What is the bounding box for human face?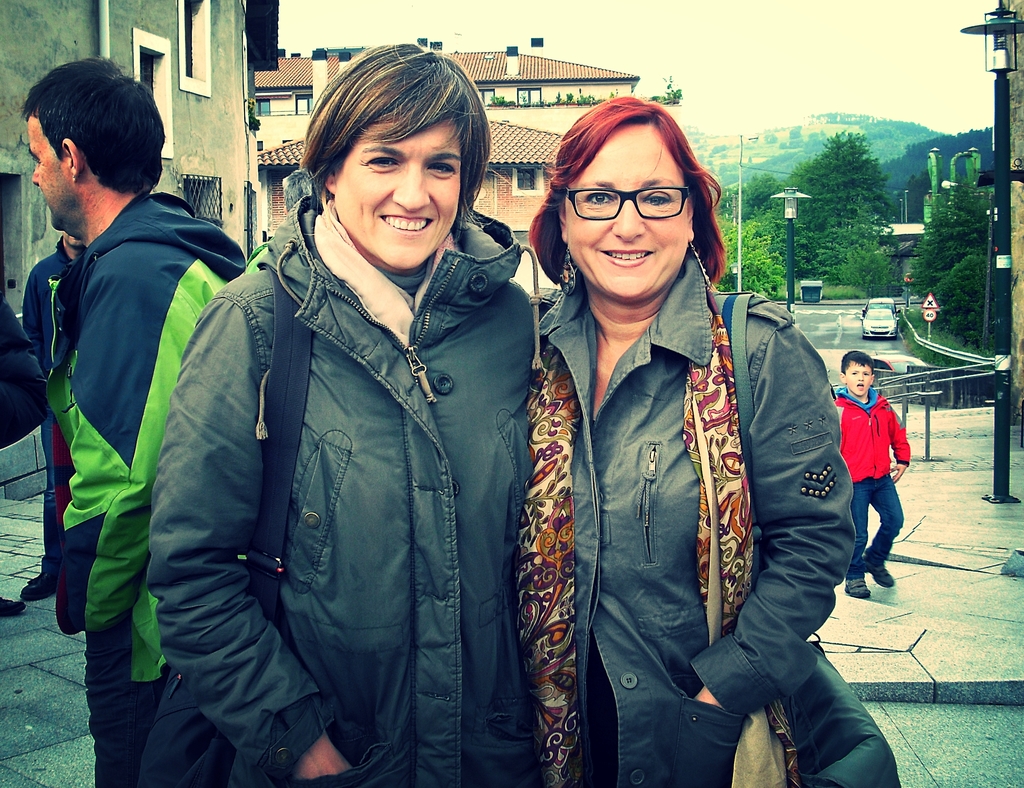
332,117,461,266.
